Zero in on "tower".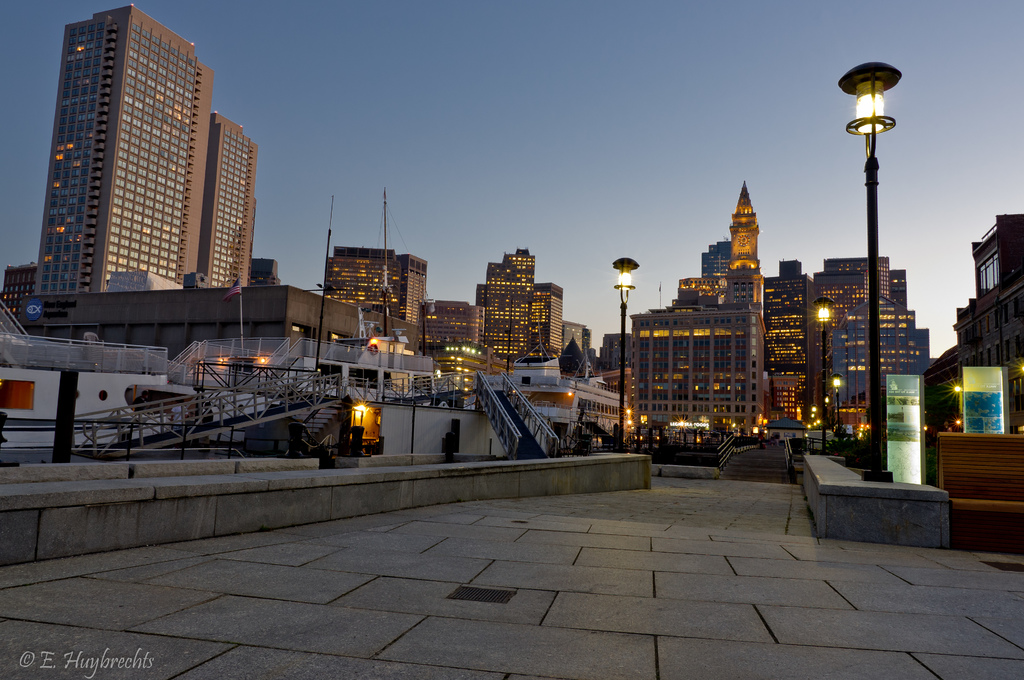
Zeroed in: <bbox>203, 114, 257, 289</bbox>.
